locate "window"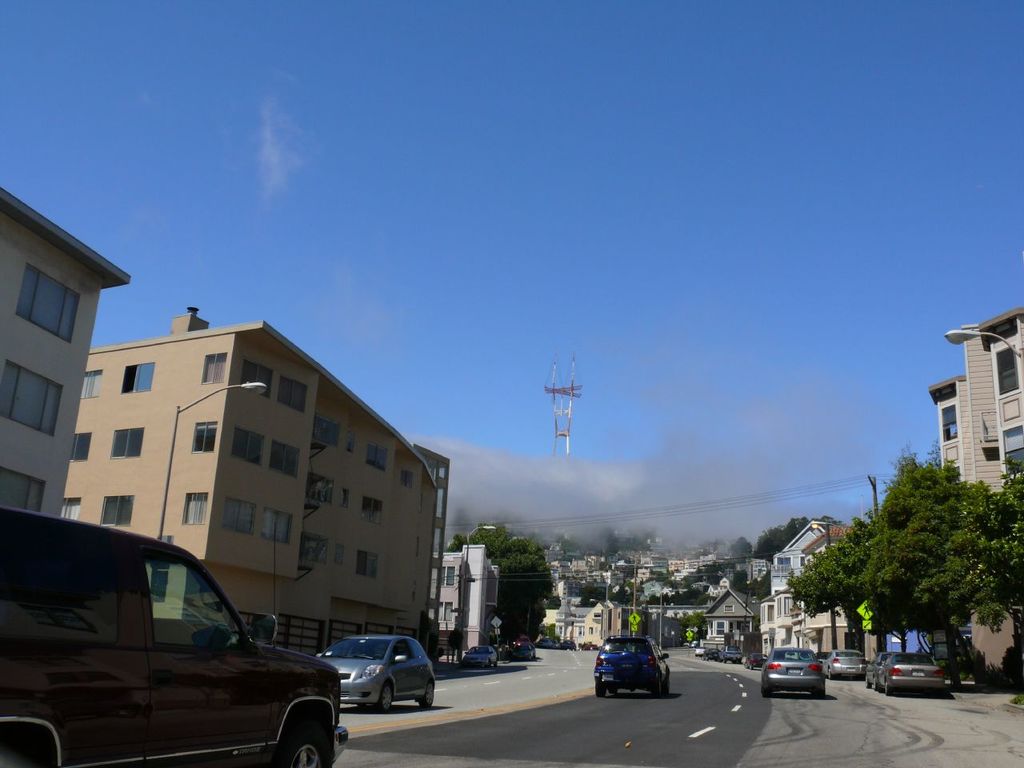
{"x1": 283, "y1": 373, "x2": 306, "y2": 414}
